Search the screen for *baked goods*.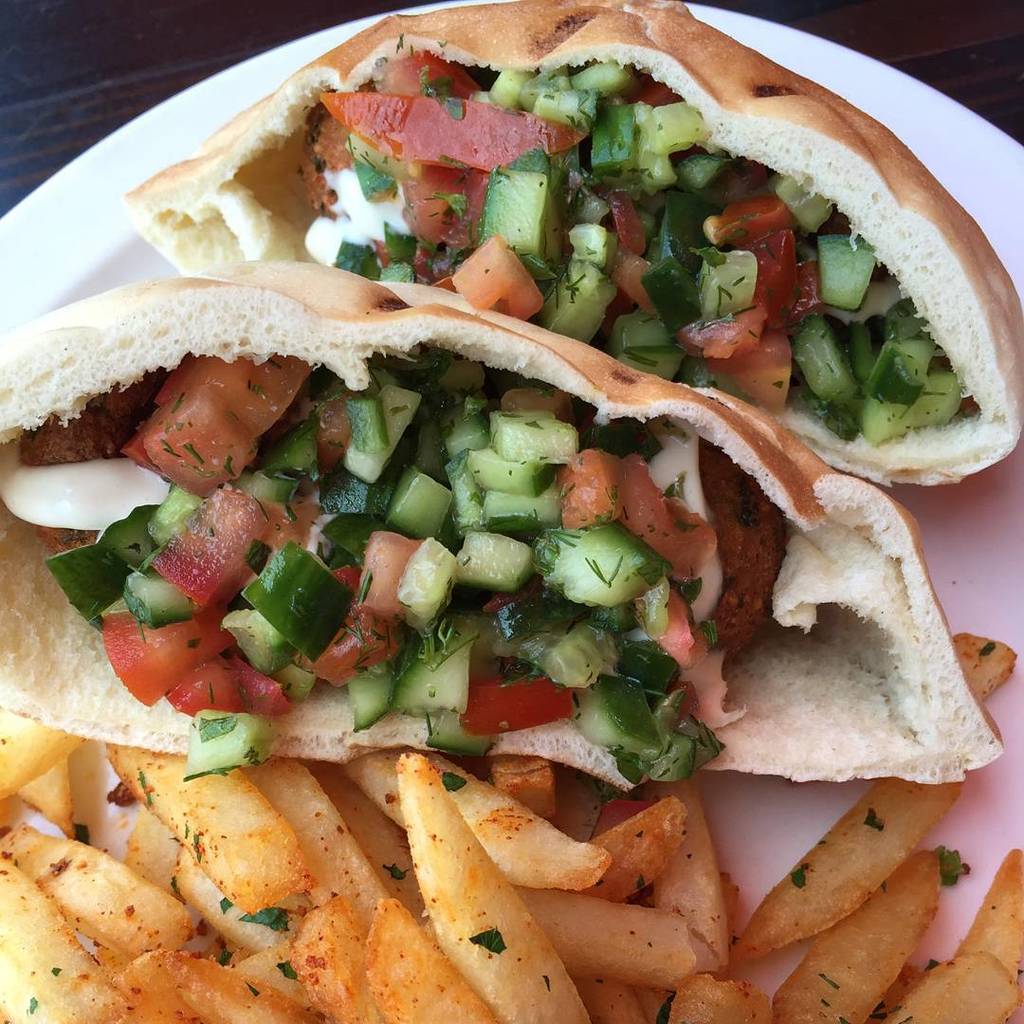
Found at crop(0, 260, 1007, 791).
